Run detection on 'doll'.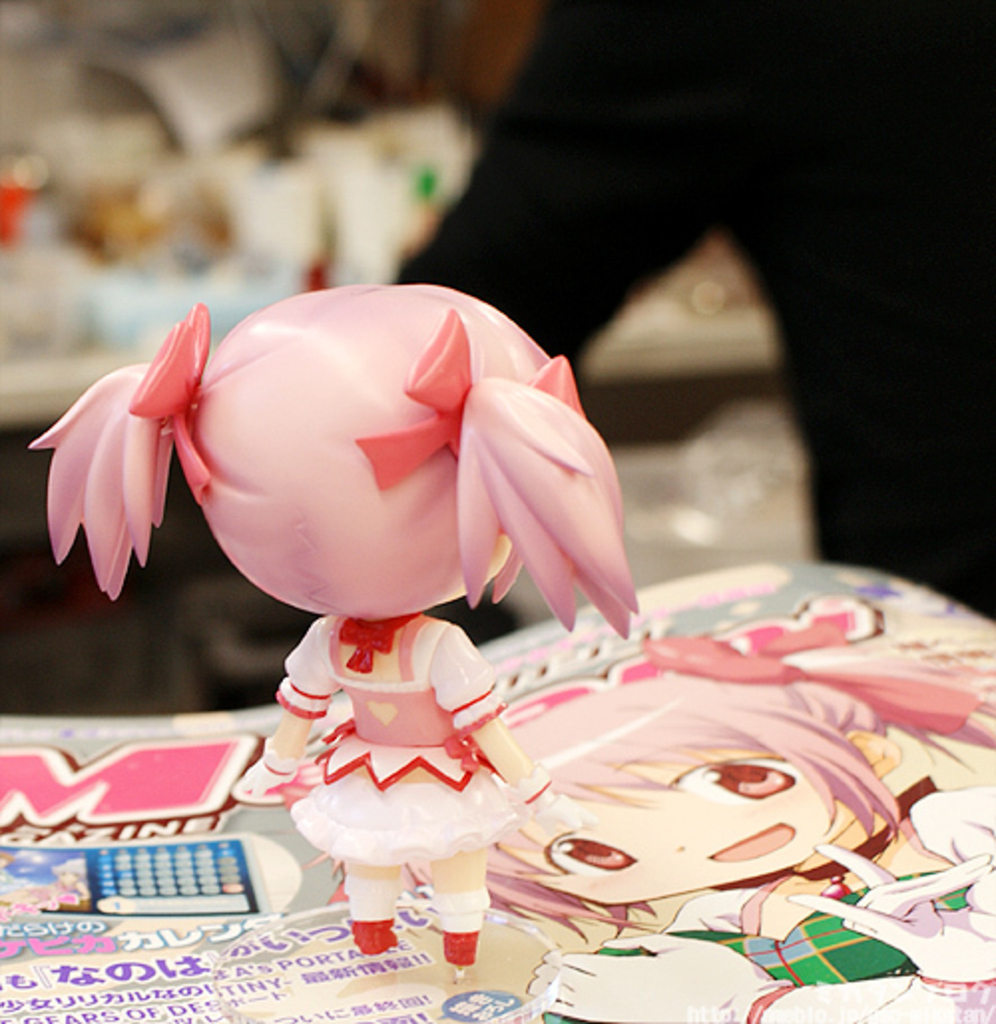
Result: {"left": 16, "top": 277, "right": 641, "bottom": 956}.
